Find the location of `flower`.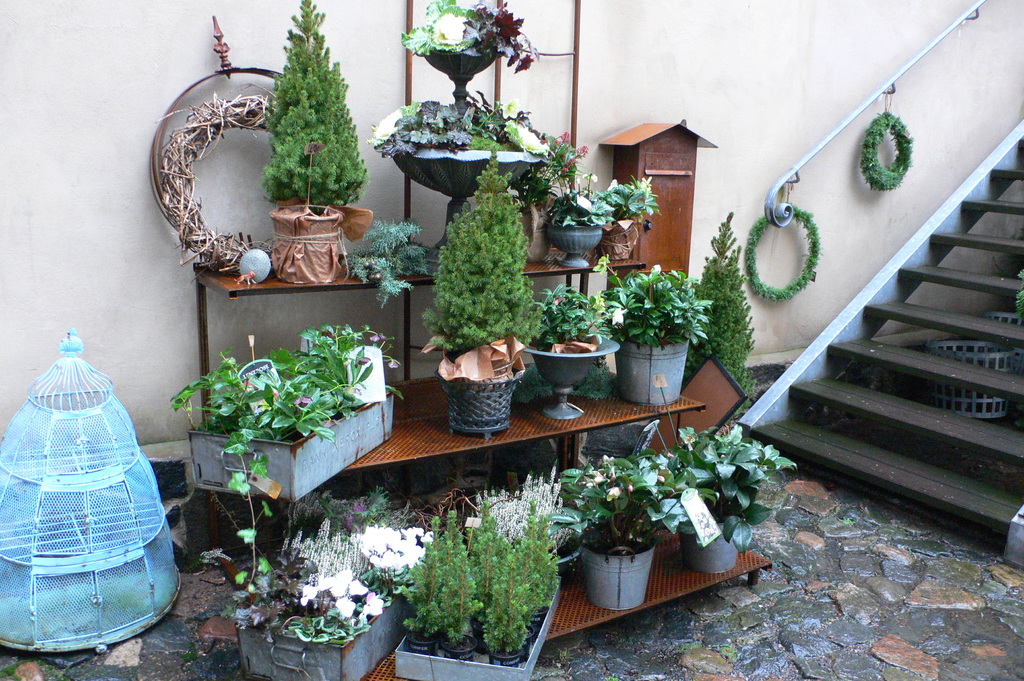
Location: [x1=430, y1=12, x2=474, y2=51].
